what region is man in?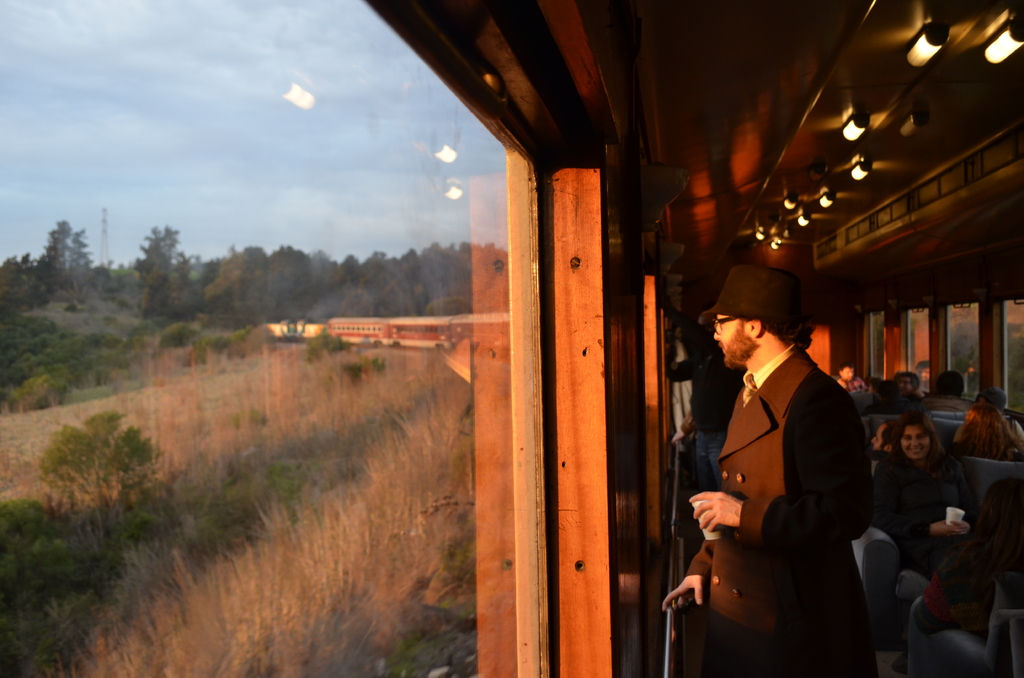
(920, 371, 973, 412).
